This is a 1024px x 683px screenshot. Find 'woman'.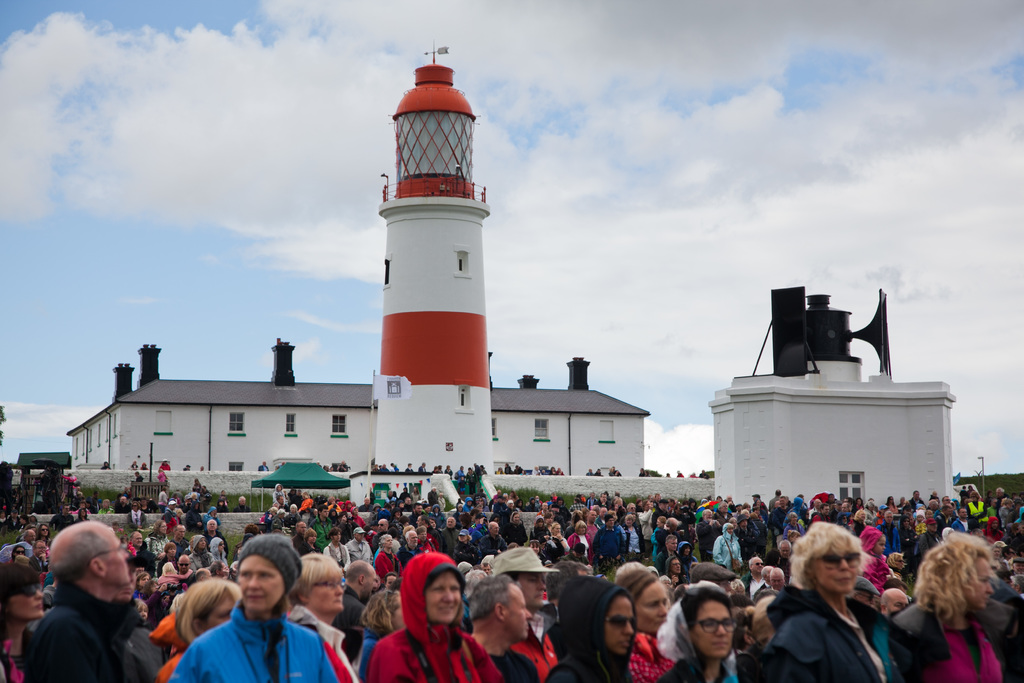
Bounding box: 612,562,673,682.
